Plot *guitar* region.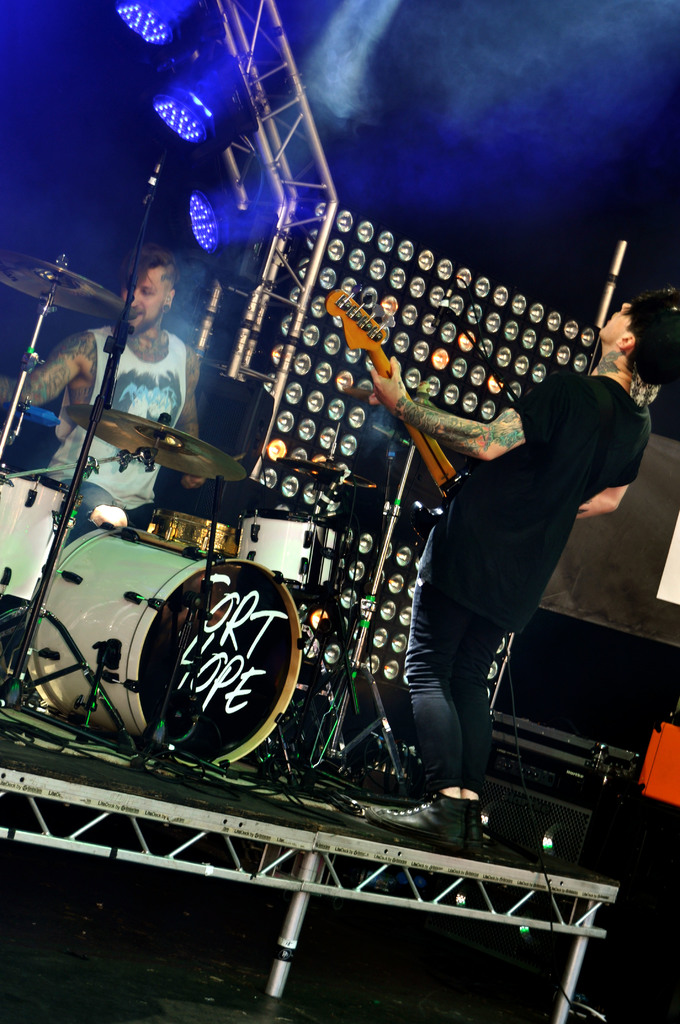
Plotted at box=[326, 280, 465, 499].
